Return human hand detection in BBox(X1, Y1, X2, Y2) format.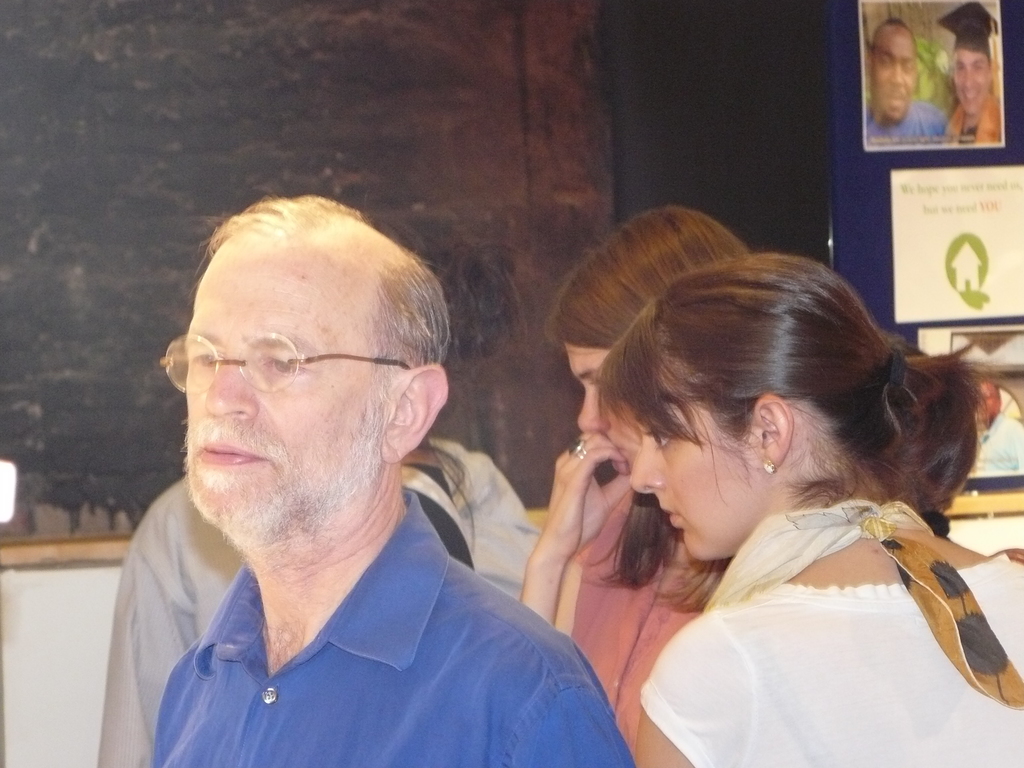
BBox(529, 419, 649, 623).
